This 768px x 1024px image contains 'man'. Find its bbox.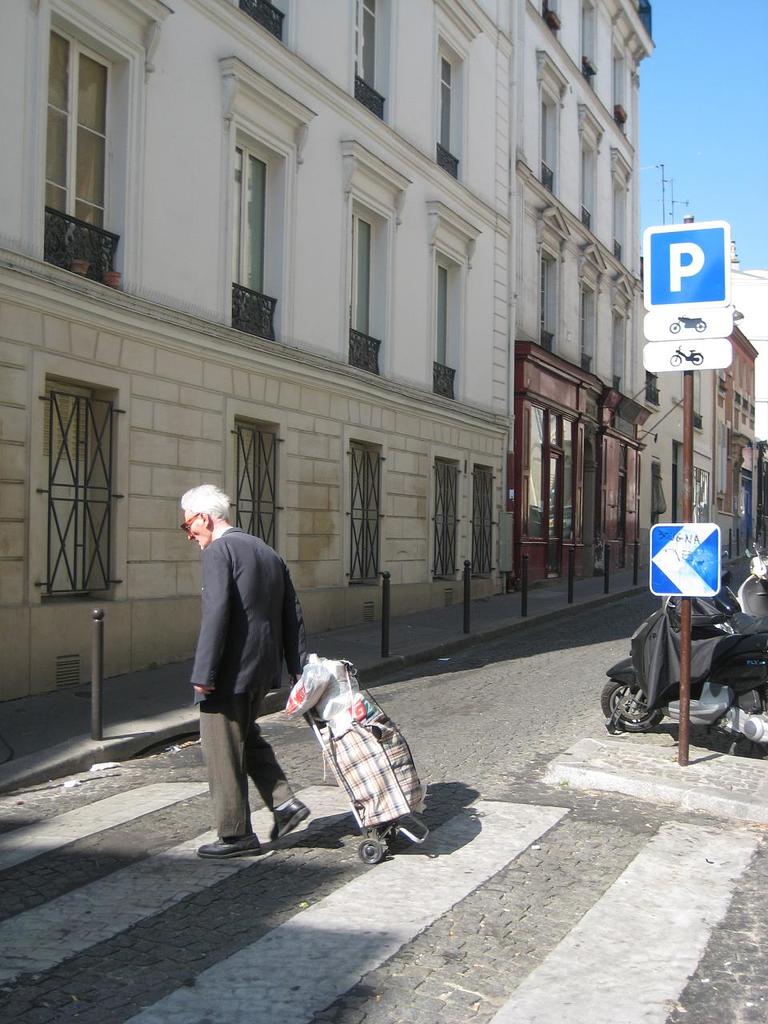
<box>172,474,324,849</box>.
